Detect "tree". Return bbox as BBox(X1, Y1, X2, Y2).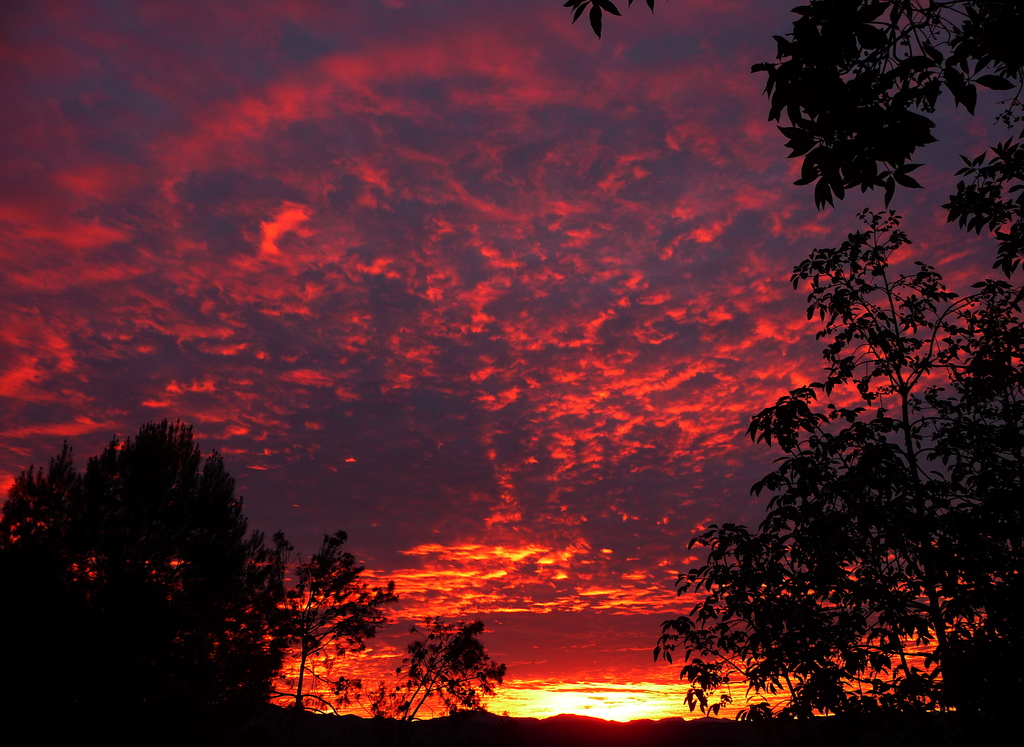
BBox(27, 398, 282, 667).
